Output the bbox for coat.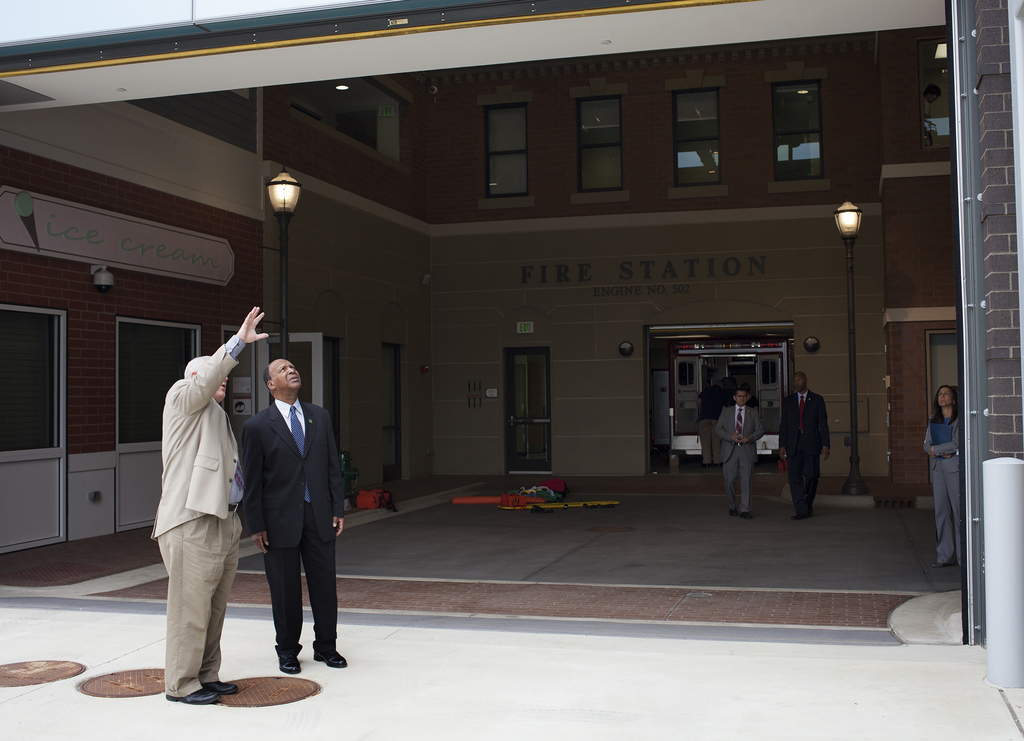
locate(712, 400, 756, 457).
